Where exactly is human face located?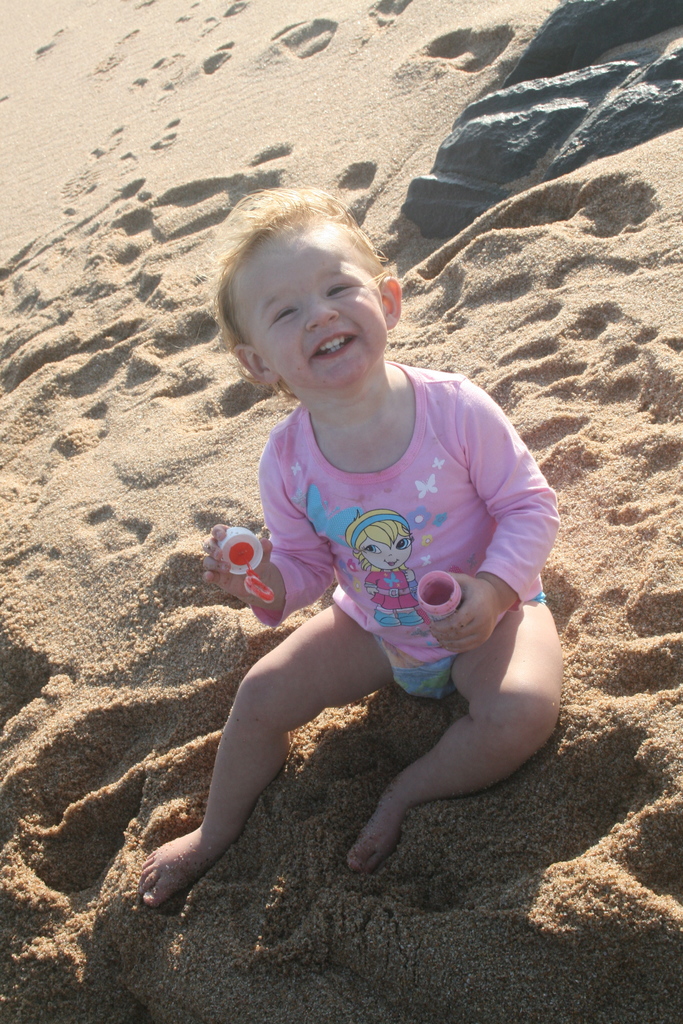
Its bounding box is box(242, 234, 384, 389).
